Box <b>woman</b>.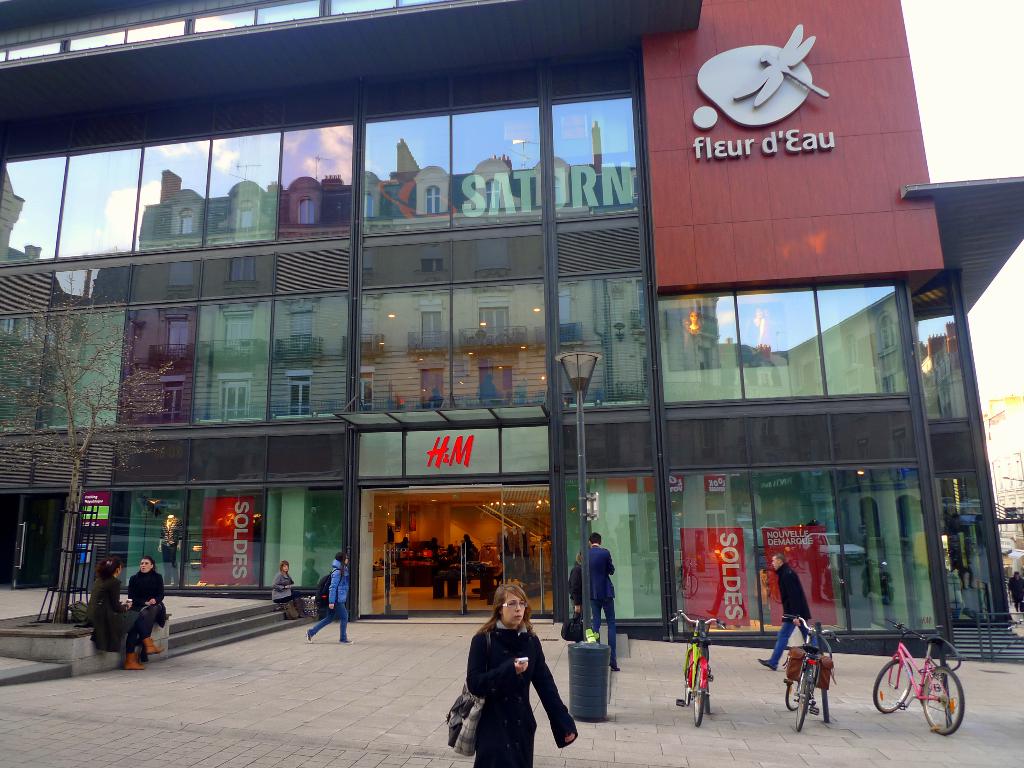
<bbox>127, 554, 169, 666</bbox>.
